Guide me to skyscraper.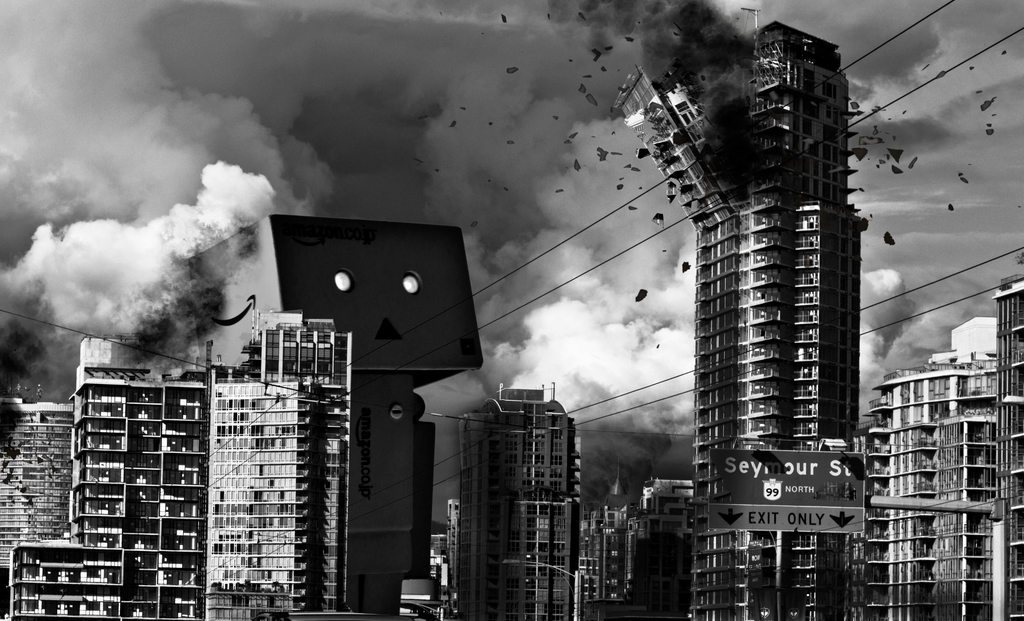
Guidance: (left=205, top=305, right=353, bottom=620).
